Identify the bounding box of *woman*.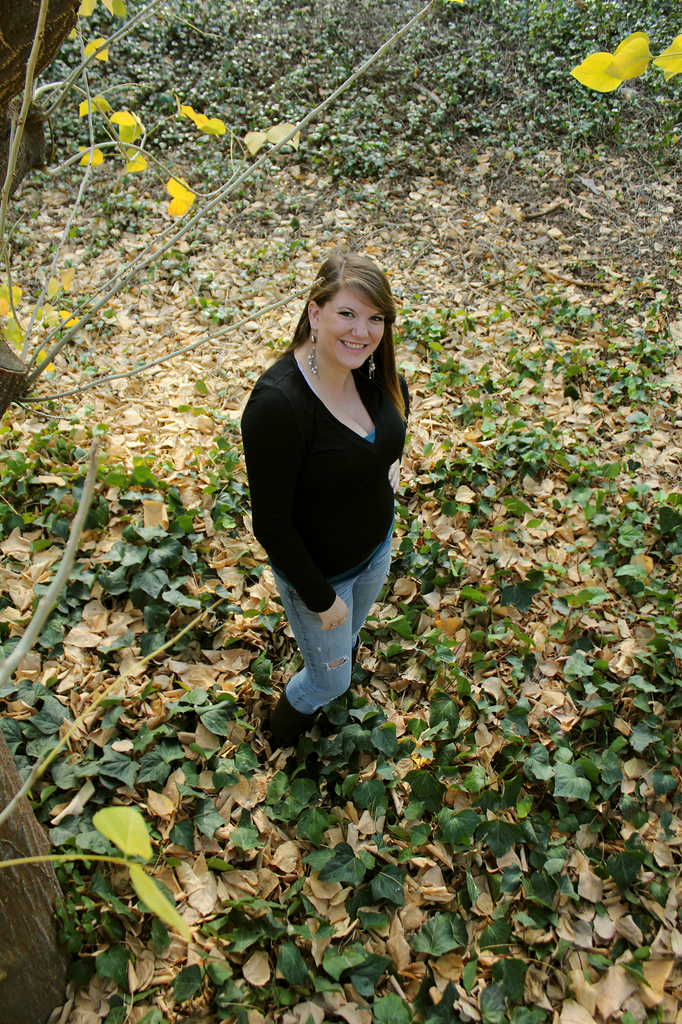
x1=233 y1=246 x2=436 y2=732.
